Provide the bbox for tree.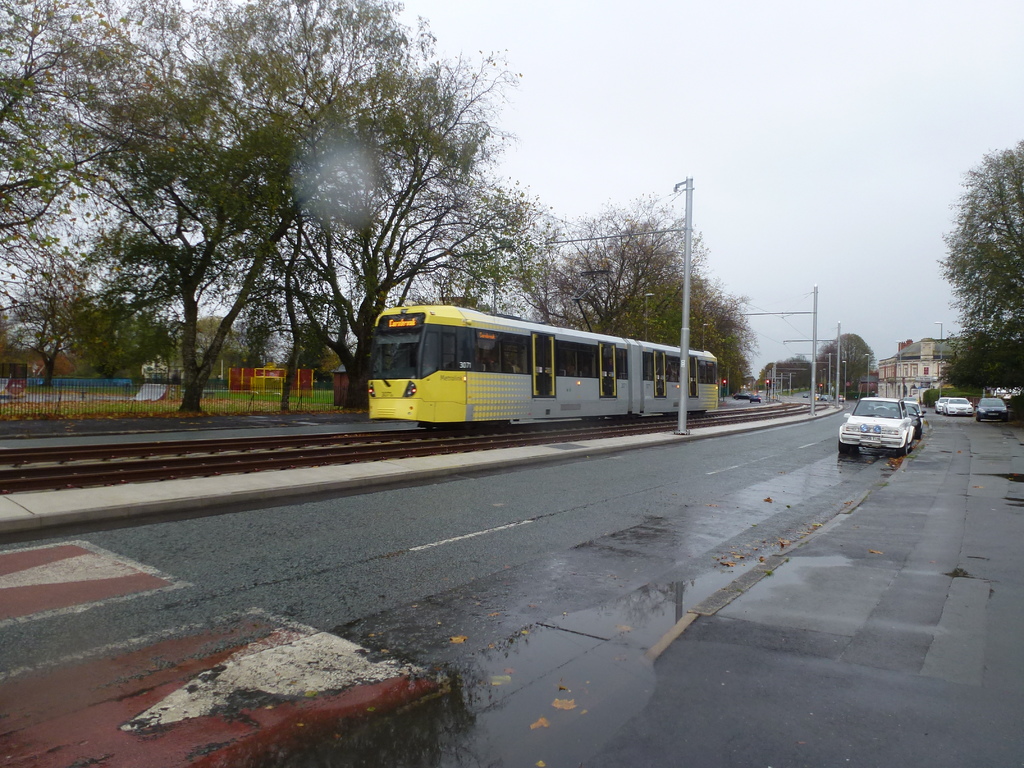
586, 273, 752, 394.
